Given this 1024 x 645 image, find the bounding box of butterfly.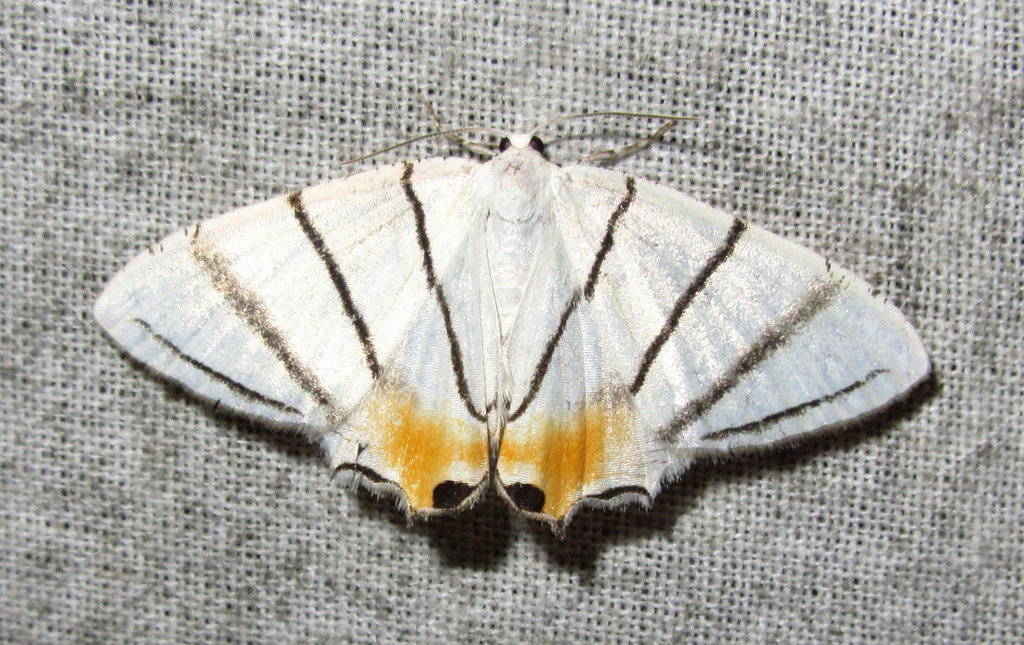
[134, 99, 904, 577].
